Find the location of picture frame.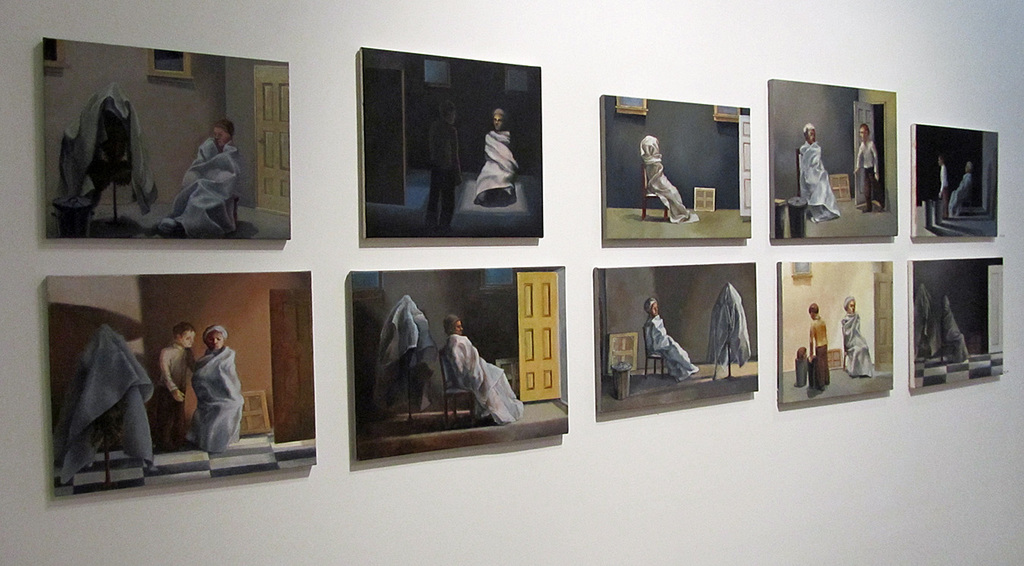
Location: <box>363,43,552,244</box>.
